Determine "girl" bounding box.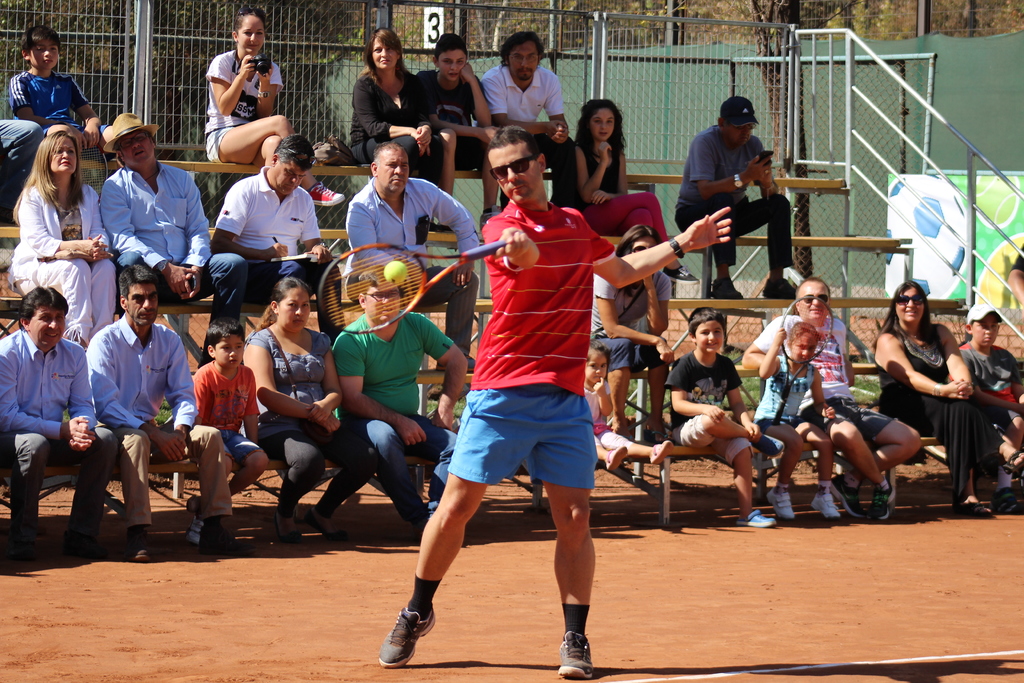
Determined: x1=757 y1=313 x2=849 y2=520.
